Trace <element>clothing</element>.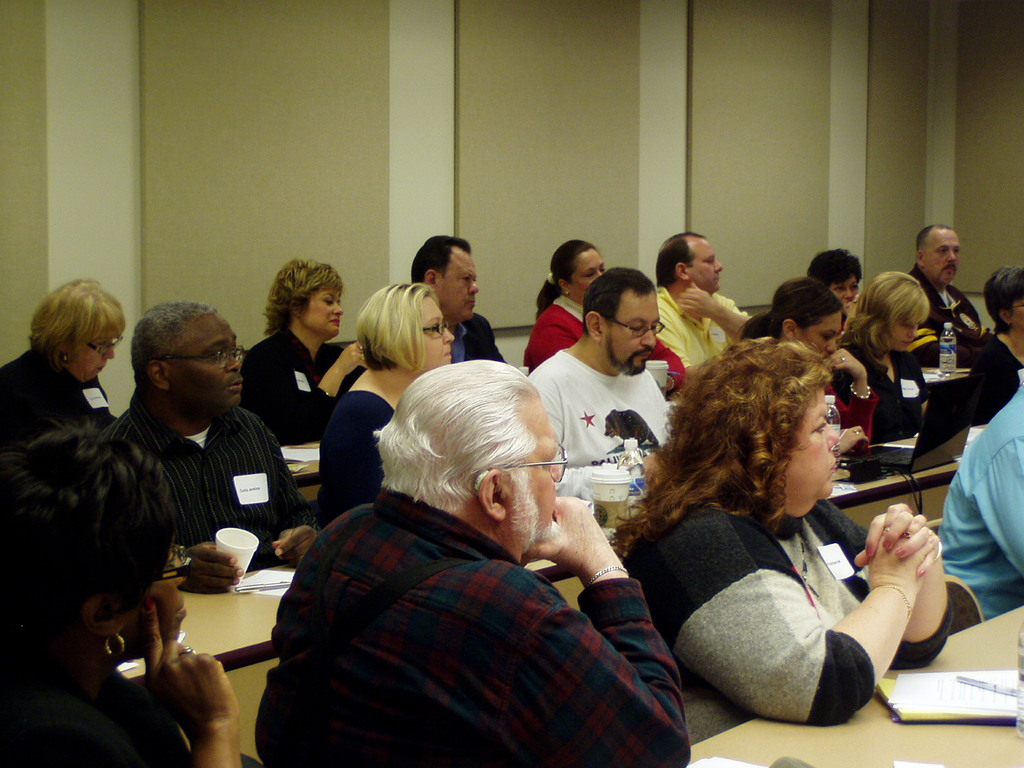
Traced to <bbox>524, 294, 683, 372</bbox>.
